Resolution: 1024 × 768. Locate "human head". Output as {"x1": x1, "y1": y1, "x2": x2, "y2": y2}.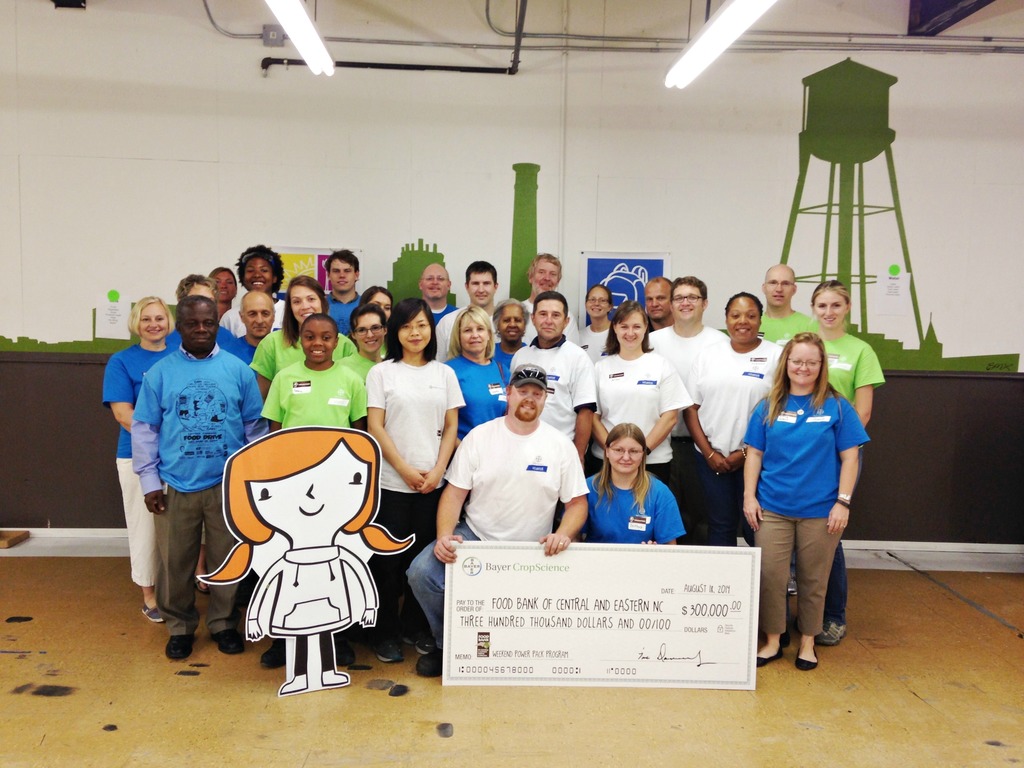
{"x1": 124, "y1": 298, "x2": 172, "y2": 344}.
